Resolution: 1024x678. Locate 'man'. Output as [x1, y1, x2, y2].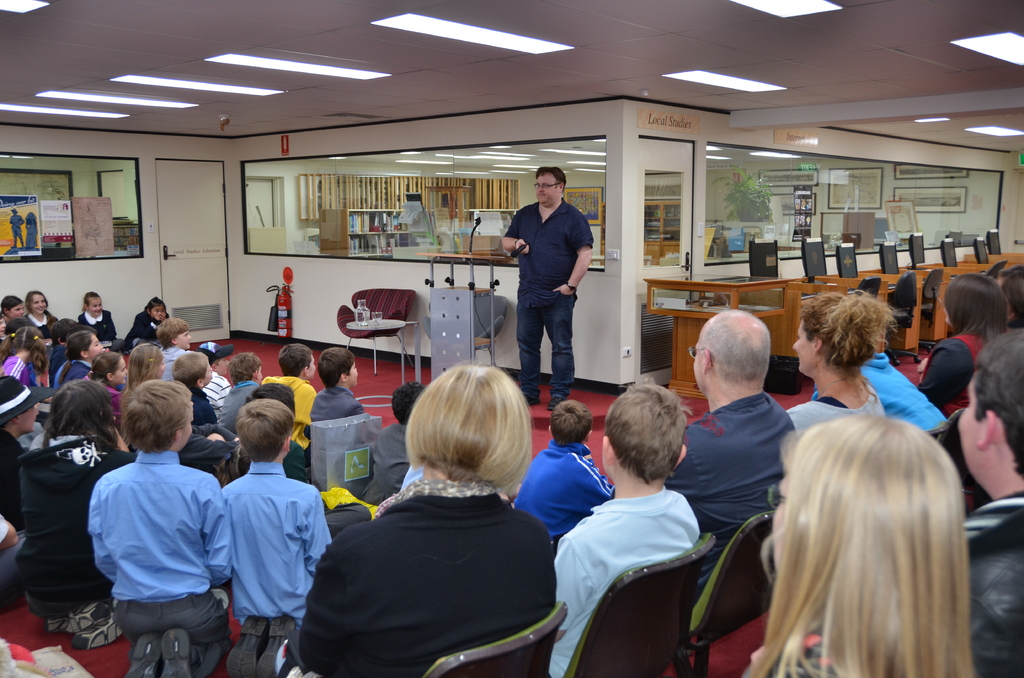
[500, 169, 594, 394].
